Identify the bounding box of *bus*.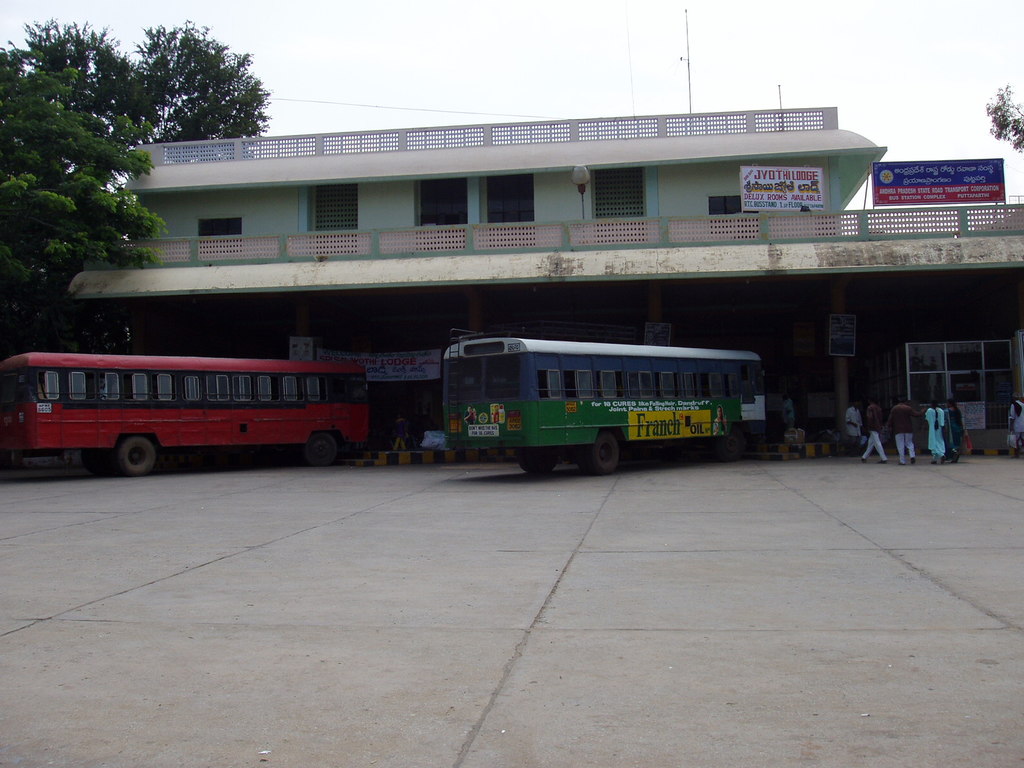
(left=437, top=323, right=768, bottom=474).
